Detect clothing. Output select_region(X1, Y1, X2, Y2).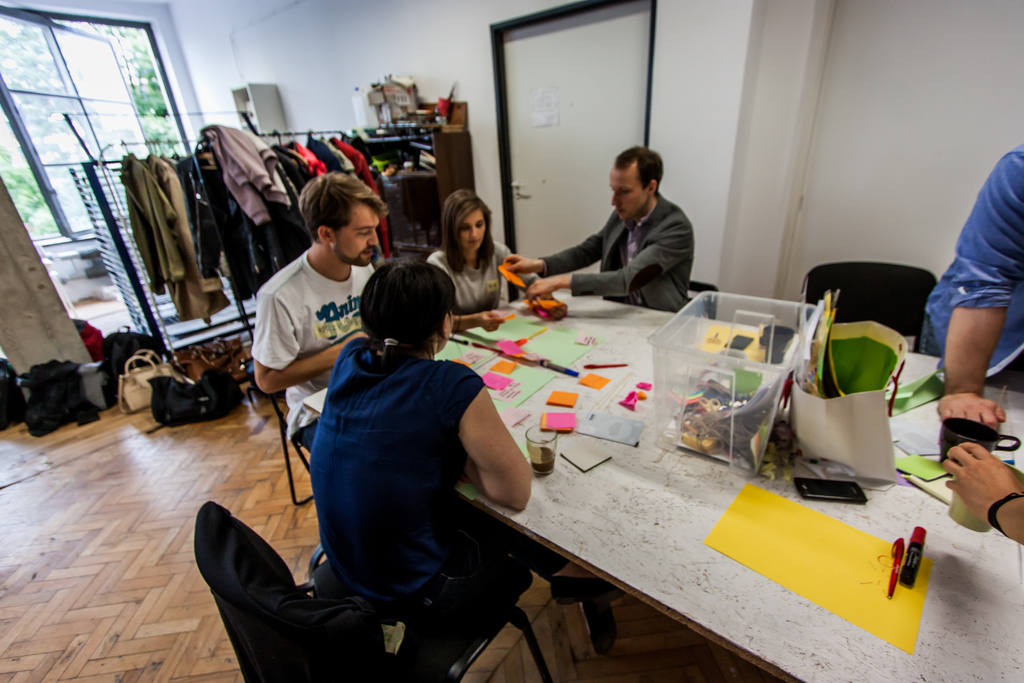
select_region(533, 187, 692, 315).
